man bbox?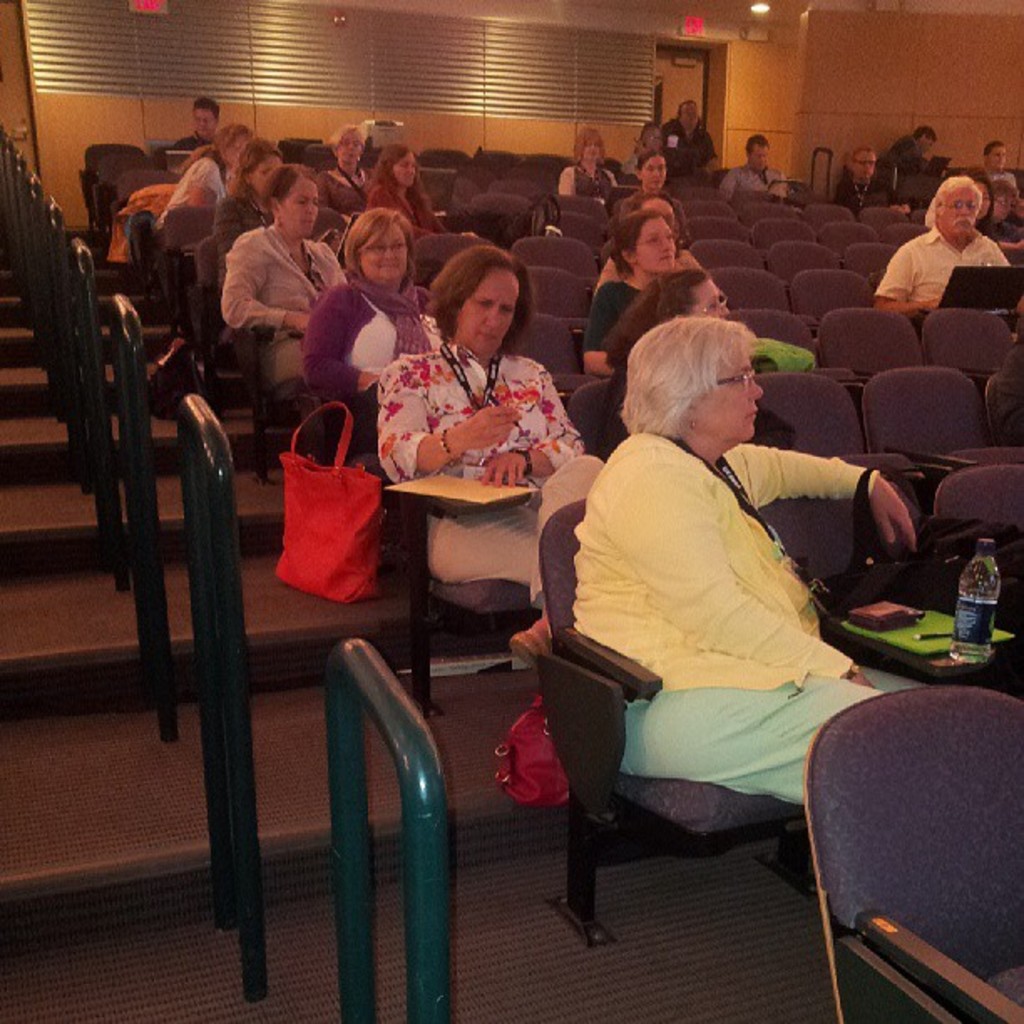
bbox=(166, 99, 223, 172)
